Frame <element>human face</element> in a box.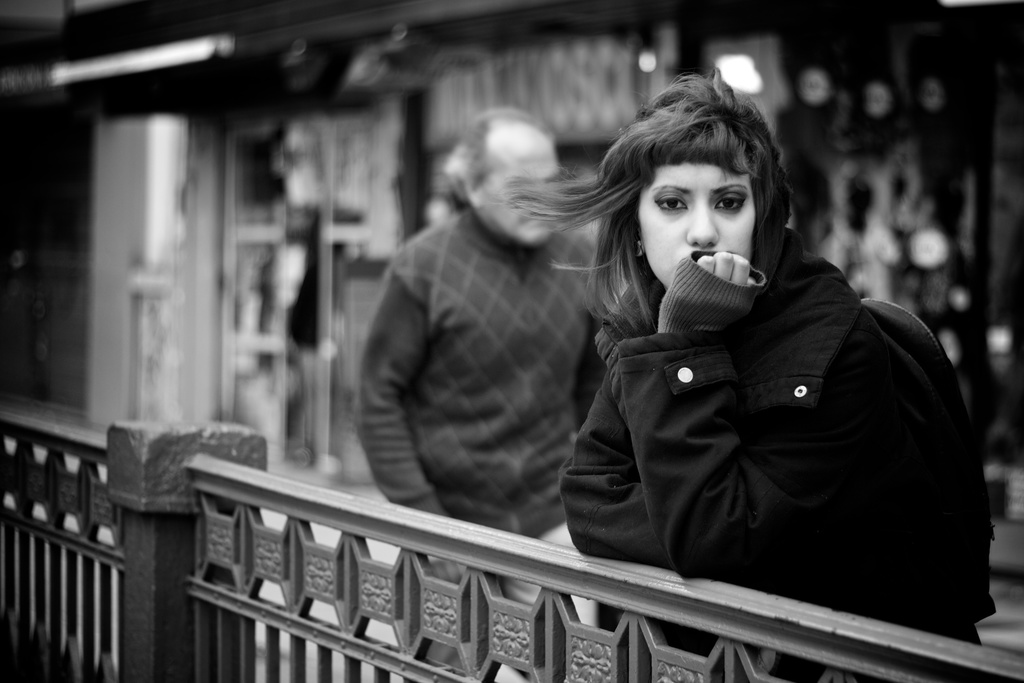
<bbox>480, 131, 560, 246</bbox>.
